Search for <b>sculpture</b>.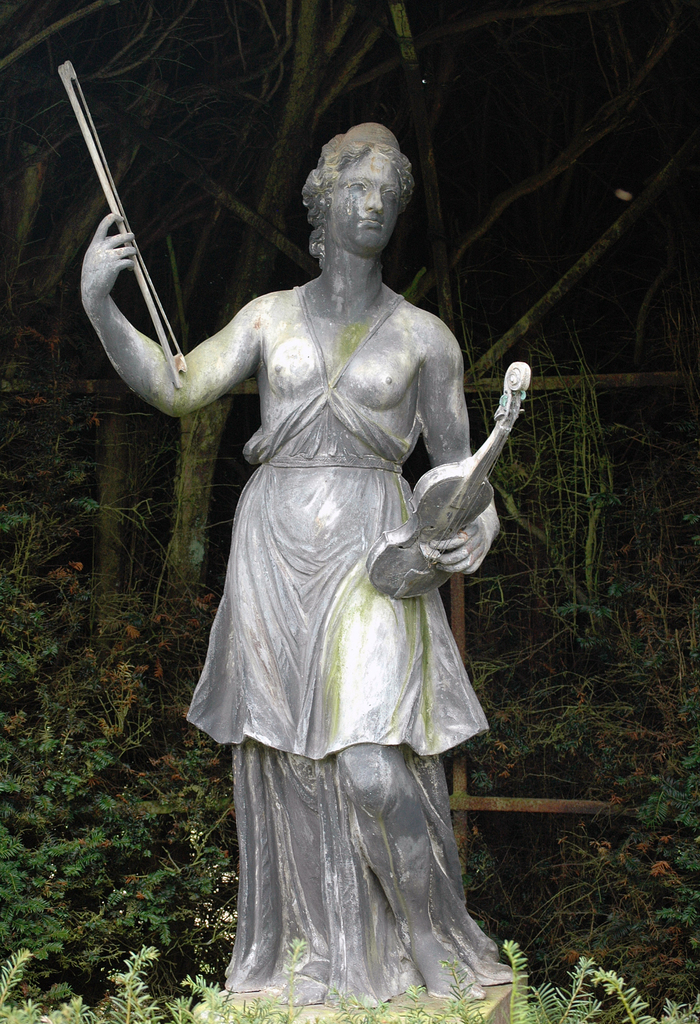
Found at box(54, 52, 541, 1012).
